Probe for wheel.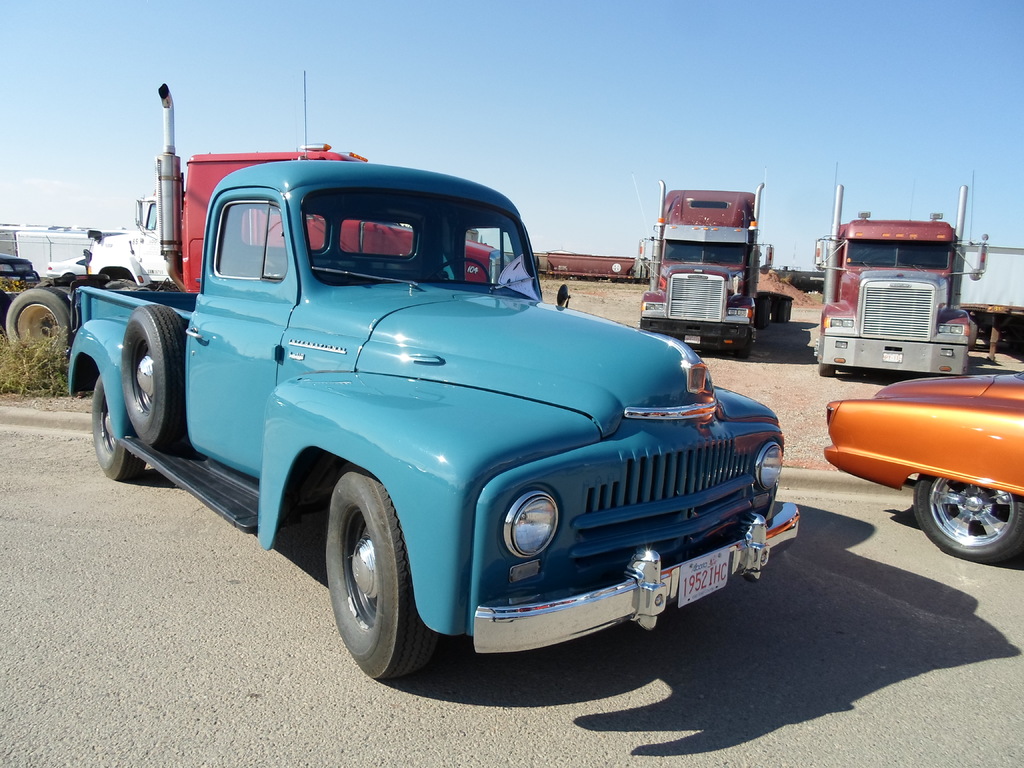
Probe result: bbox(91, 373, 144, 479).
